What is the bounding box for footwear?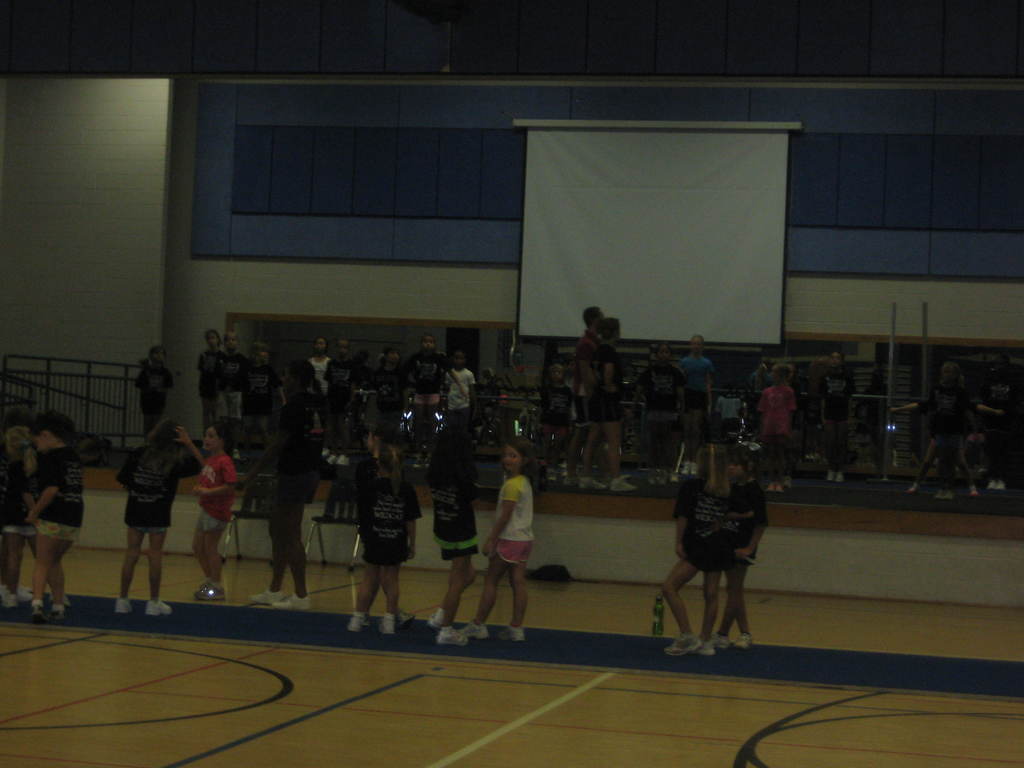
bbox=(968, 484, 977, 499).
